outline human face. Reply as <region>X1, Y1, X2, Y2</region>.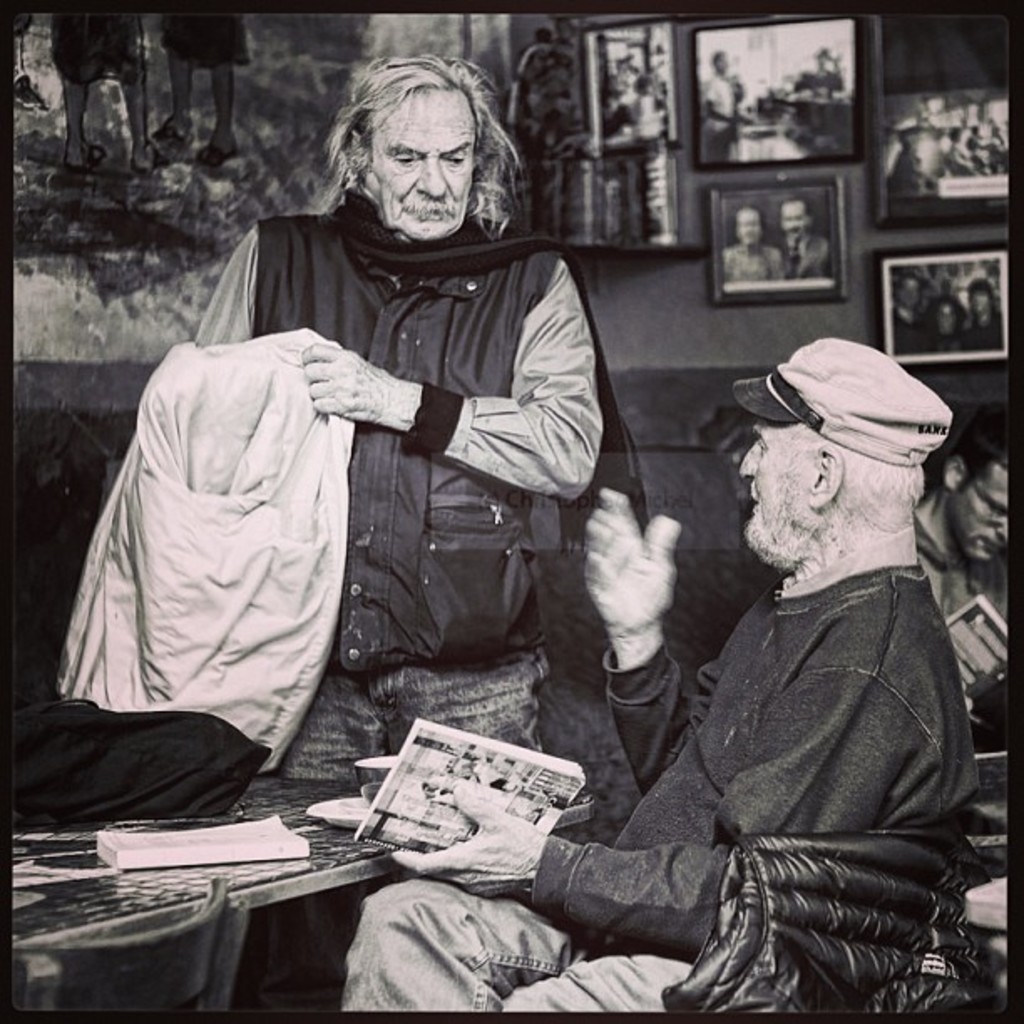
<region>358, 89, 479, 248</region>.
